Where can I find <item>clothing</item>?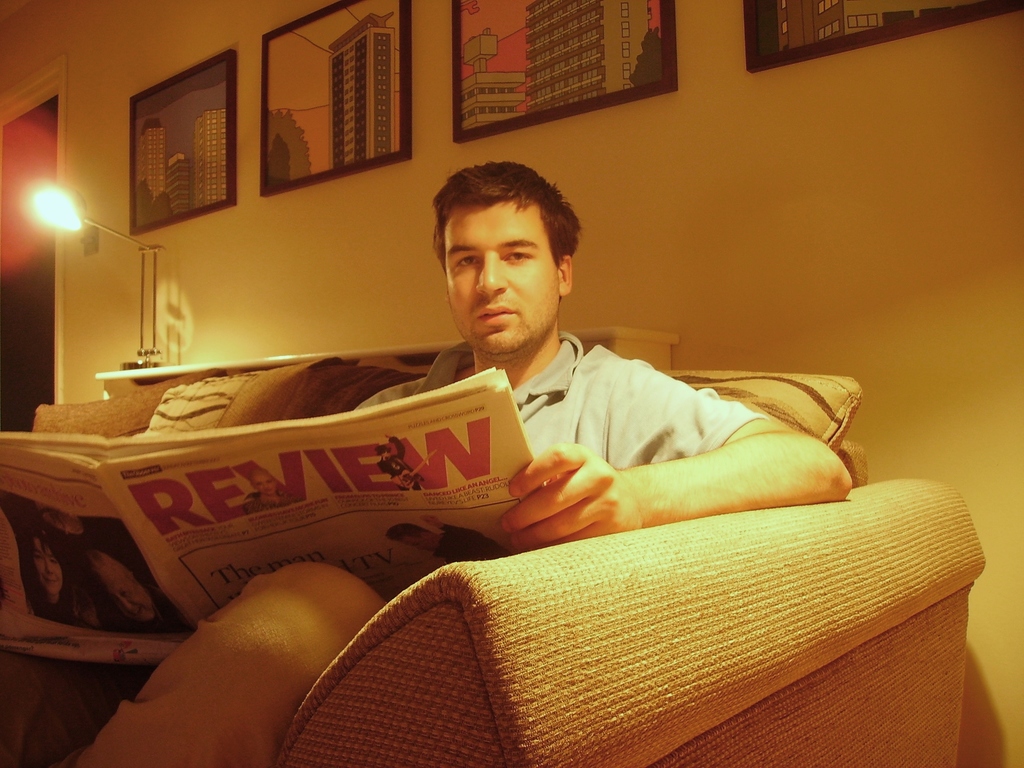
You can find it at [56, 332, 767, 767].
